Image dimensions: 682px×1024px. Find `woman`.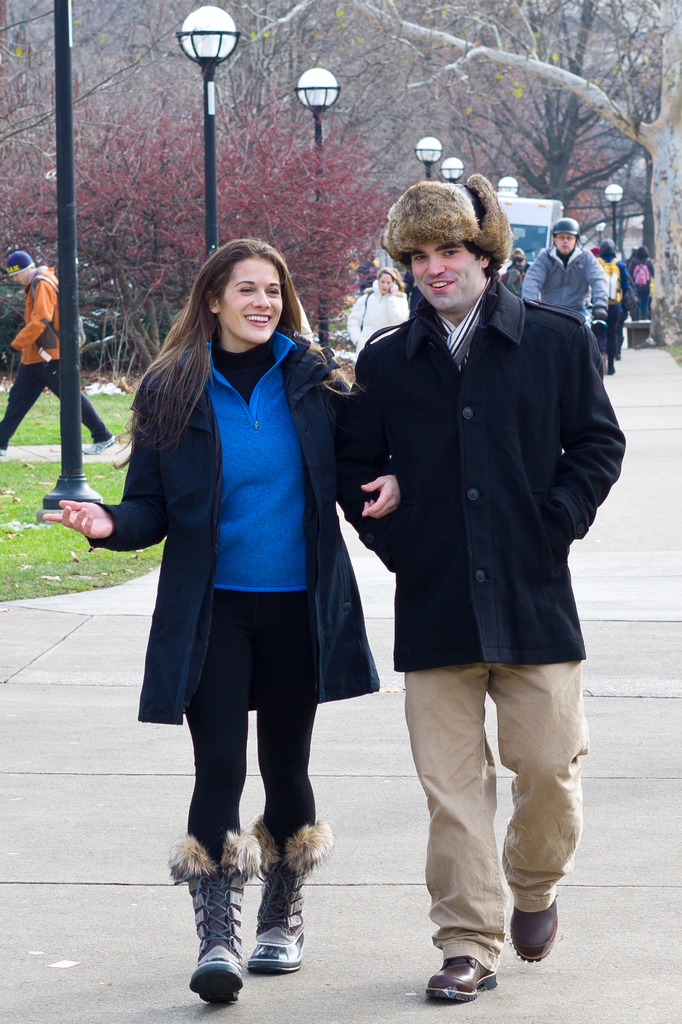
<bbox>47, 237, 404, 1004</bbox>.
